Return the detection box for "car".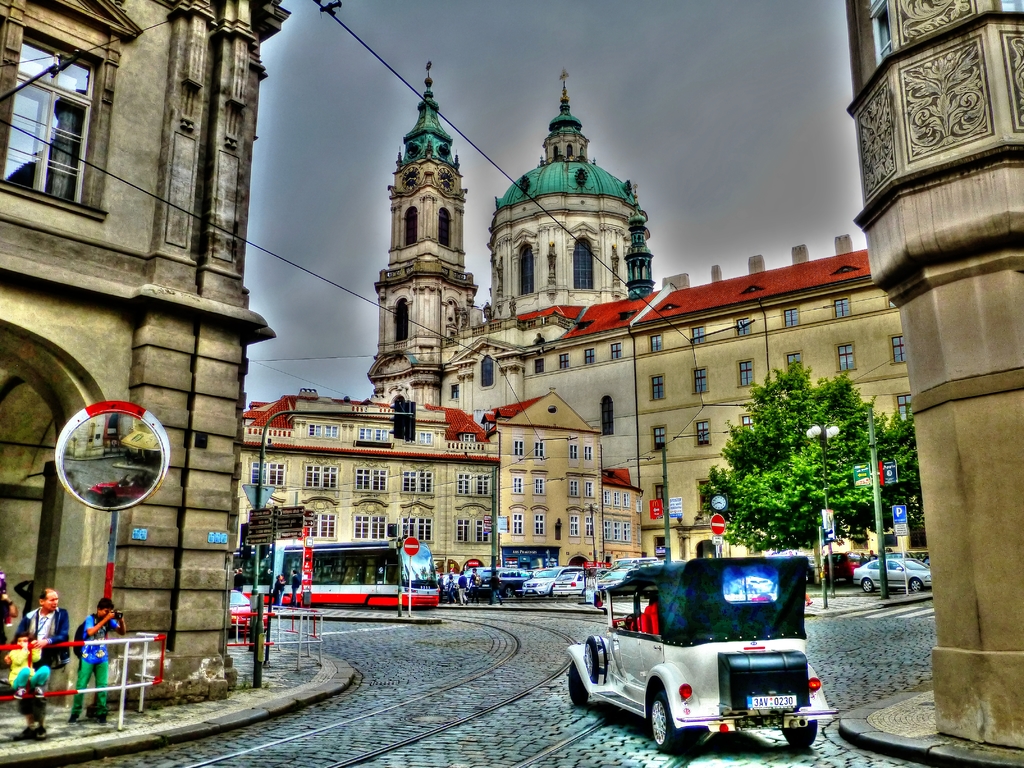
852:557:932:591.
